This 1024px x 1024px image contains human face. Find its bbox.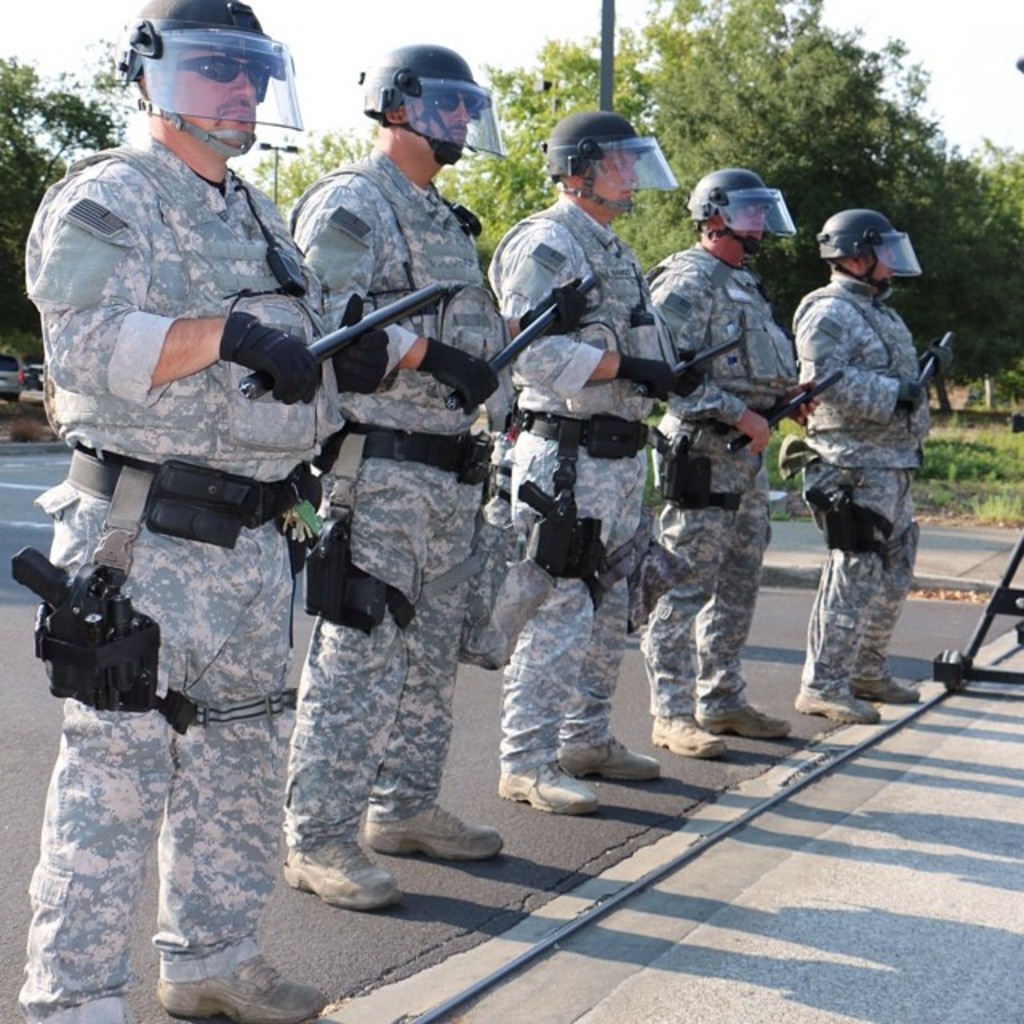
[168,48,256,150].
